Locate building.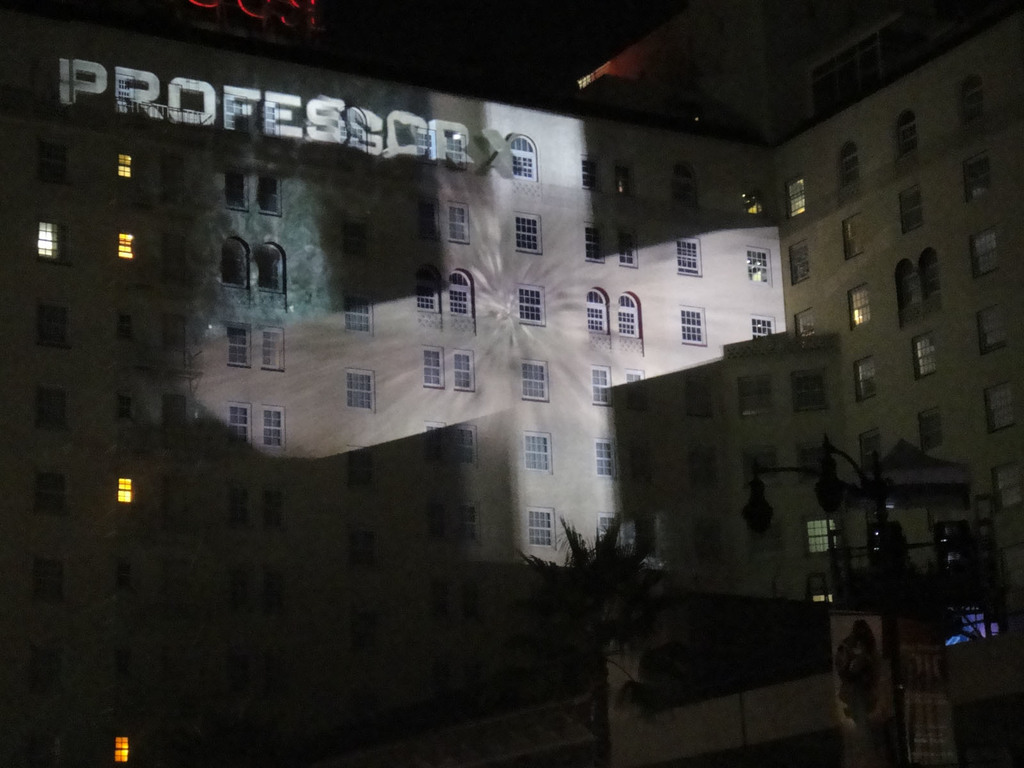
Bounding box: {"x1": 712, "y1": 0, "x2": 1023, "y2": 767}.
